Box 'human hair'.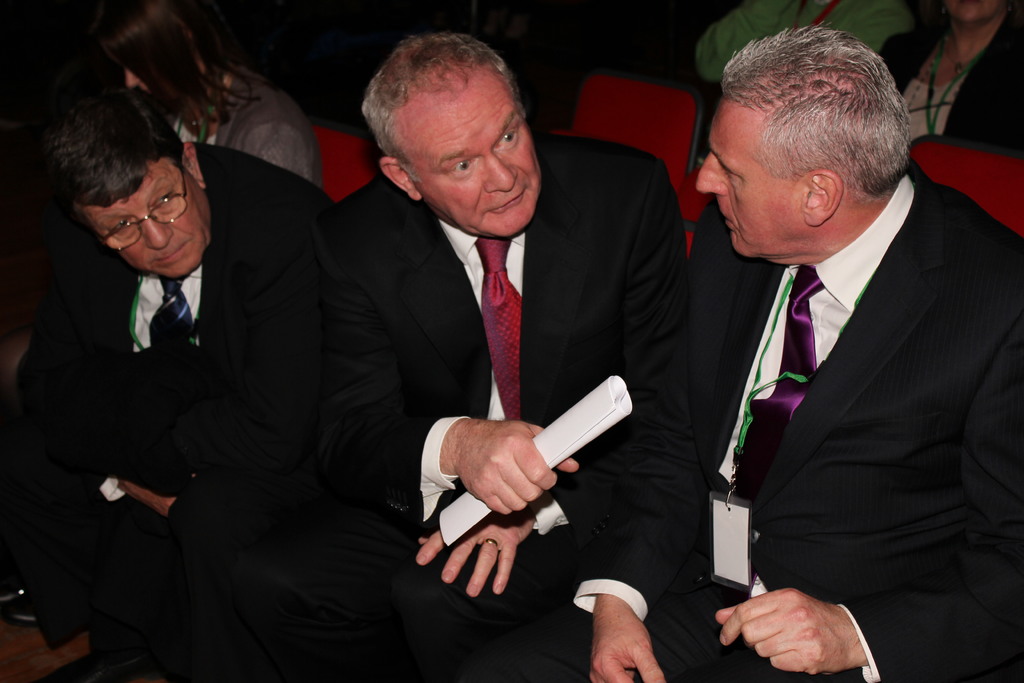
BBox(49, 89, 184, 213).
